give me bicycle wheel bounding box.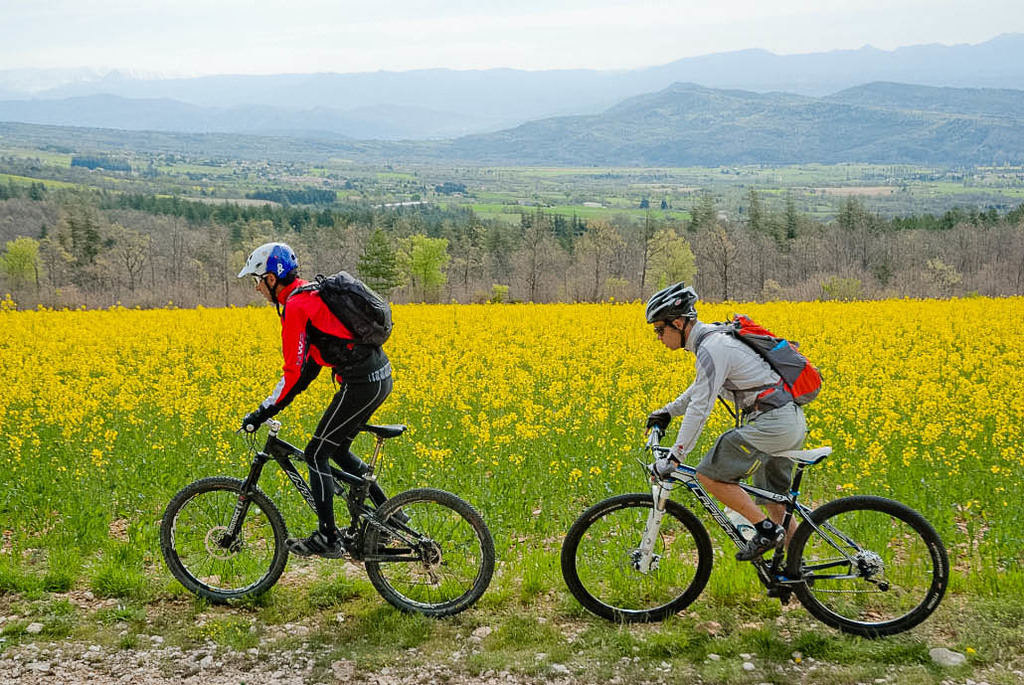
bbox=[561, 490, 709, 624].
